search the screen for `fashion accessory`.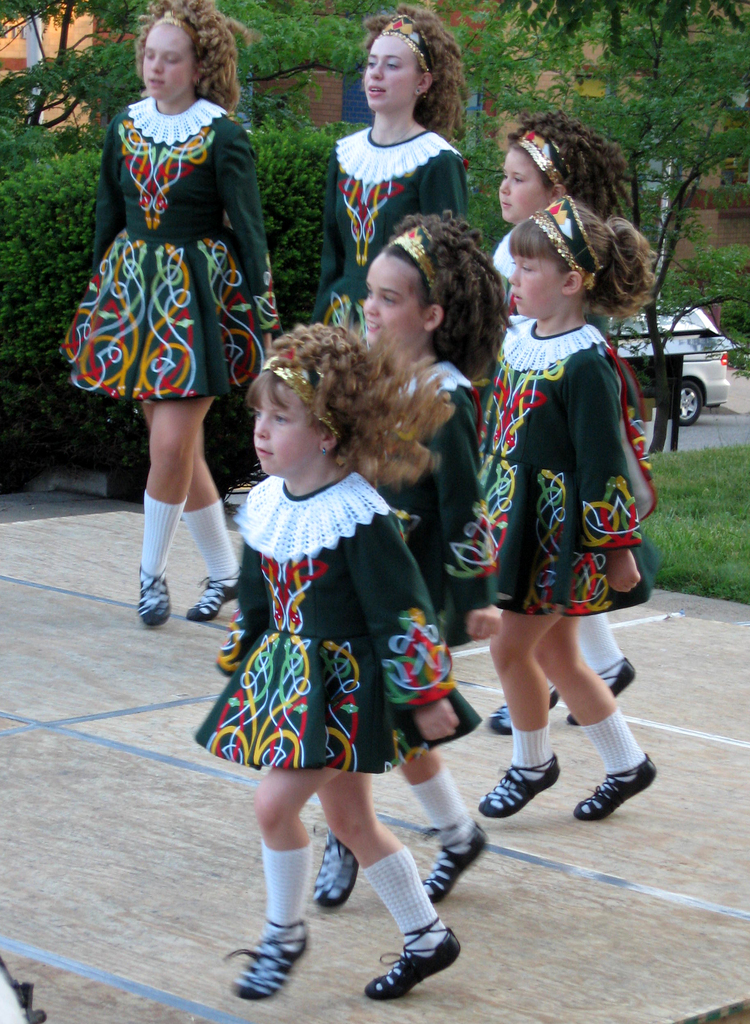
Found at x1=258 y1=348 x2=344 y2=444.
